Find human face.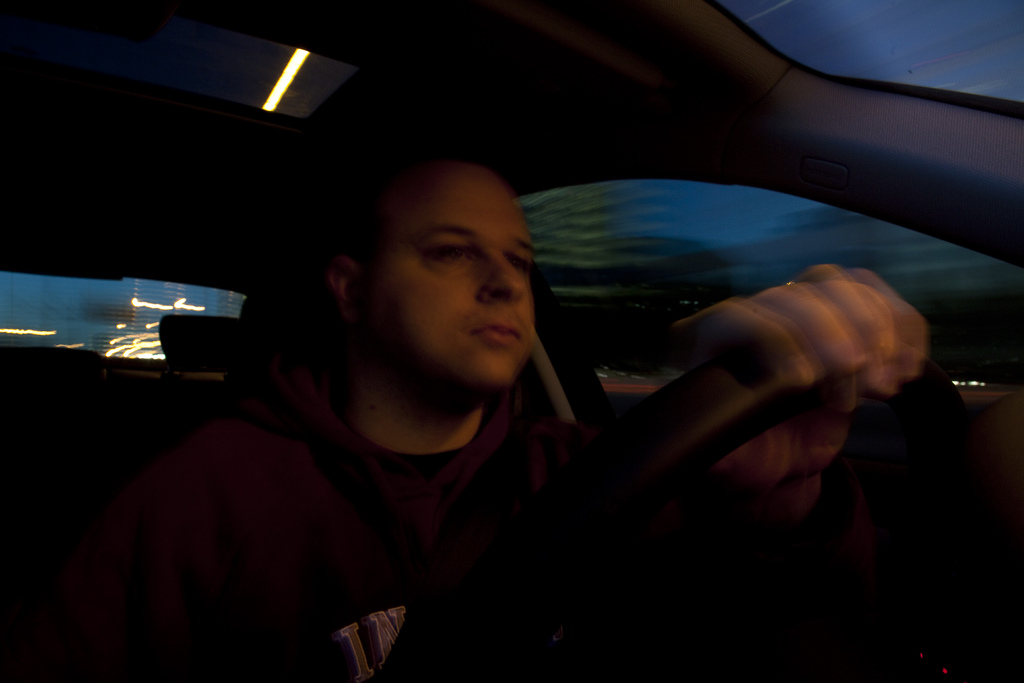
<region>360, 165, 536, 386</region>.
